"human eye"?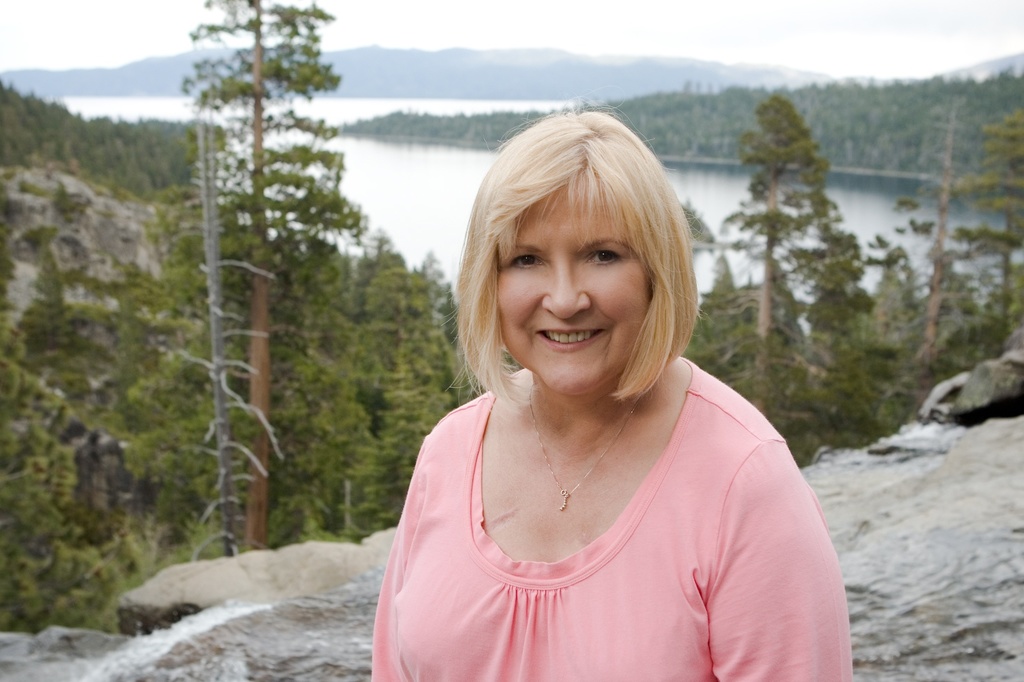
[left=574, top=237, right=635, bottom=269]
